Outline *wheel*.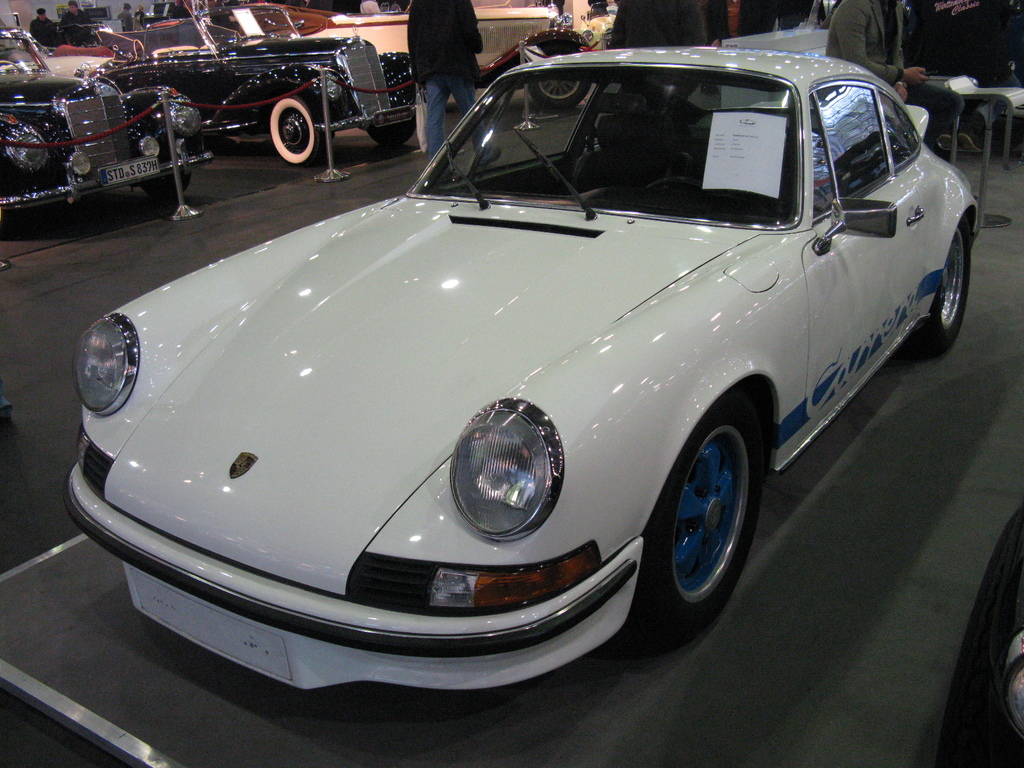
Outline: region(364, 121, 415, 146).
